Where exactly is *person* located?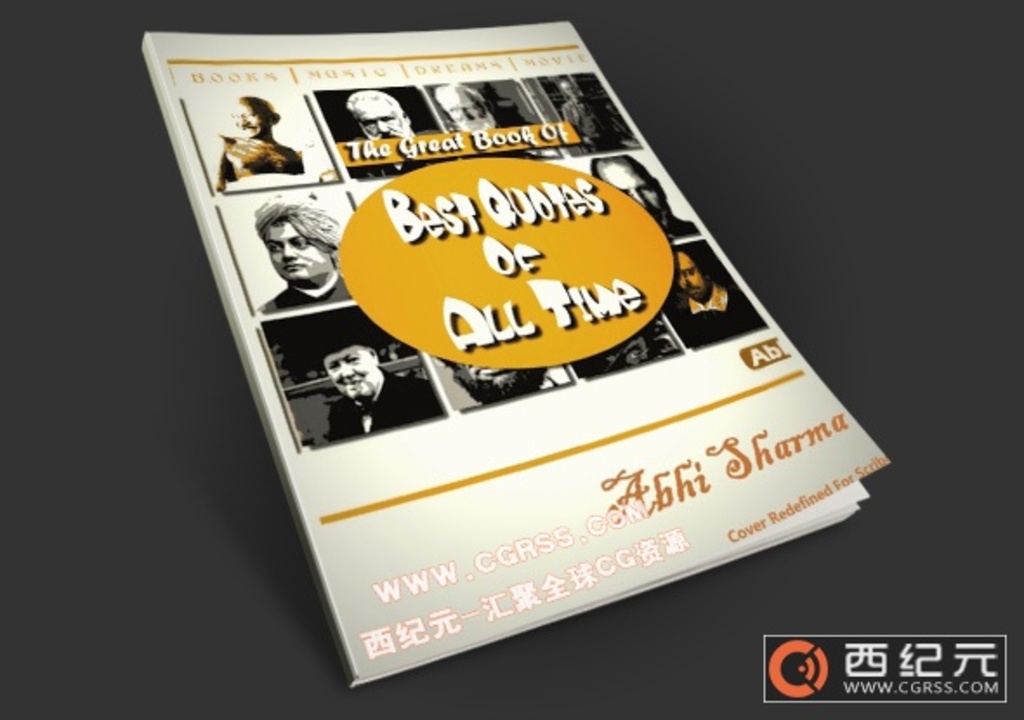
Its bounding box is rect(253, 194, 345, 319).
